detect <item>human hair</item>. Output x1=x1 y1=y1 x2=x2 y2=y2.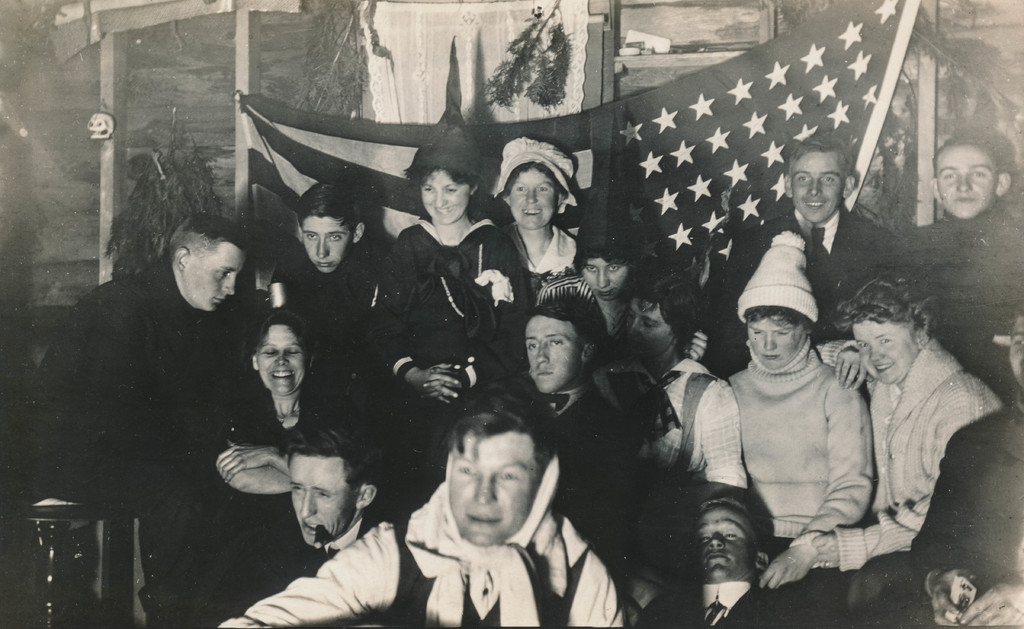
x1=502 y1=162 x2=570 y2=200.
